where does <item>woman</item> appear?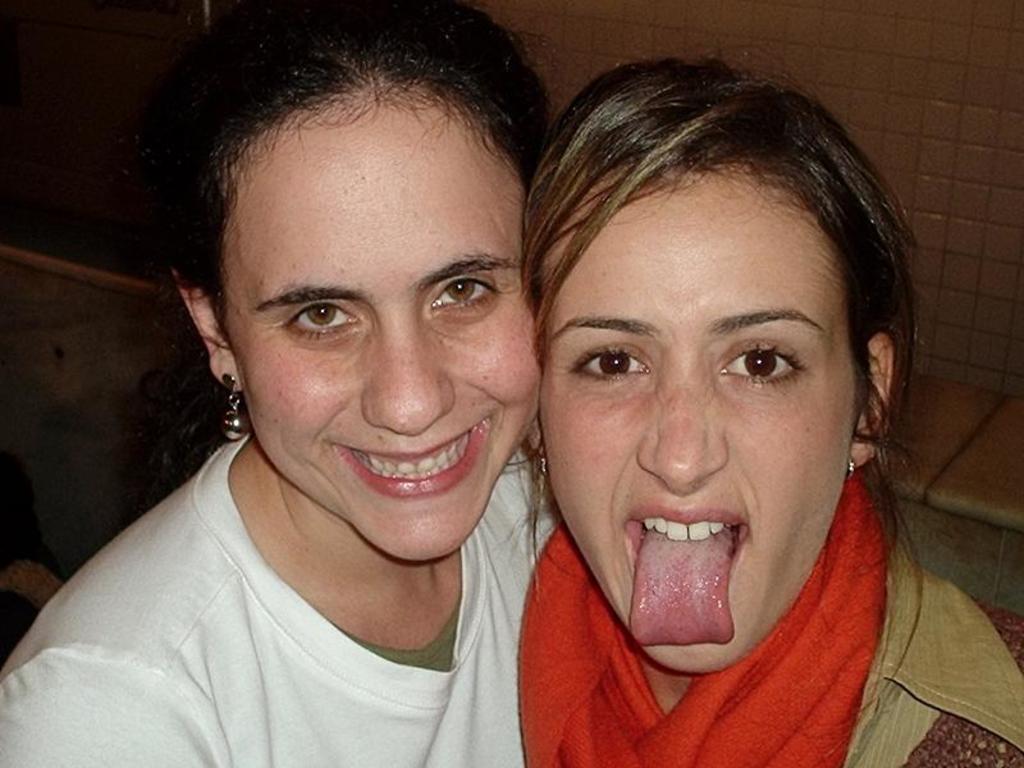
Appears at select_region(0, 0, 576, 767).
